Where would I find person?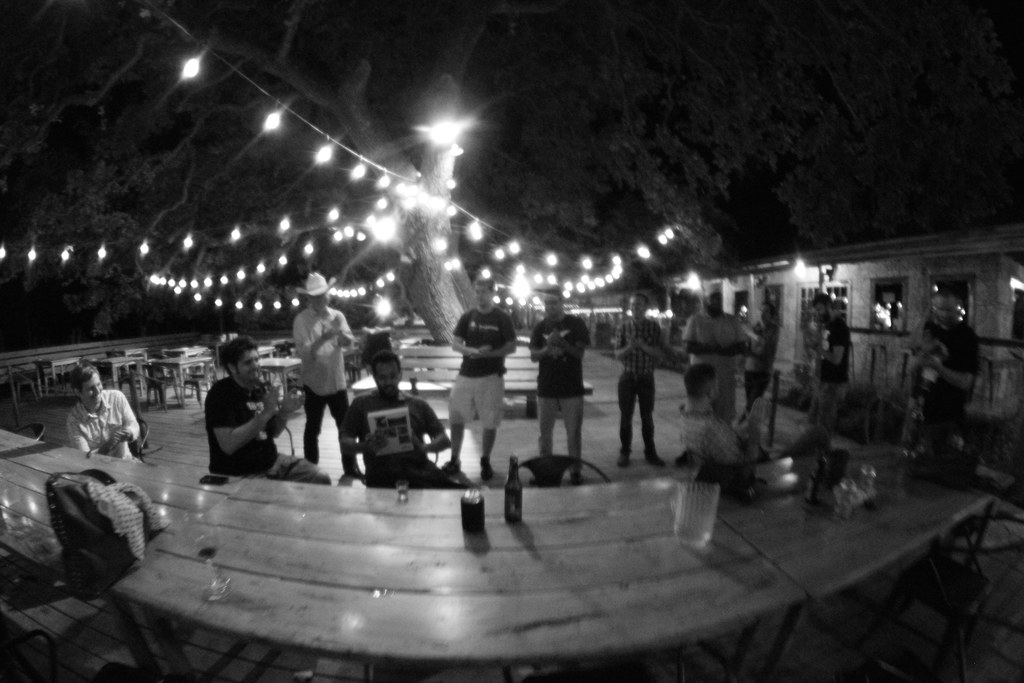
At <bbox>536, 309, 594, 473</bbox>.
